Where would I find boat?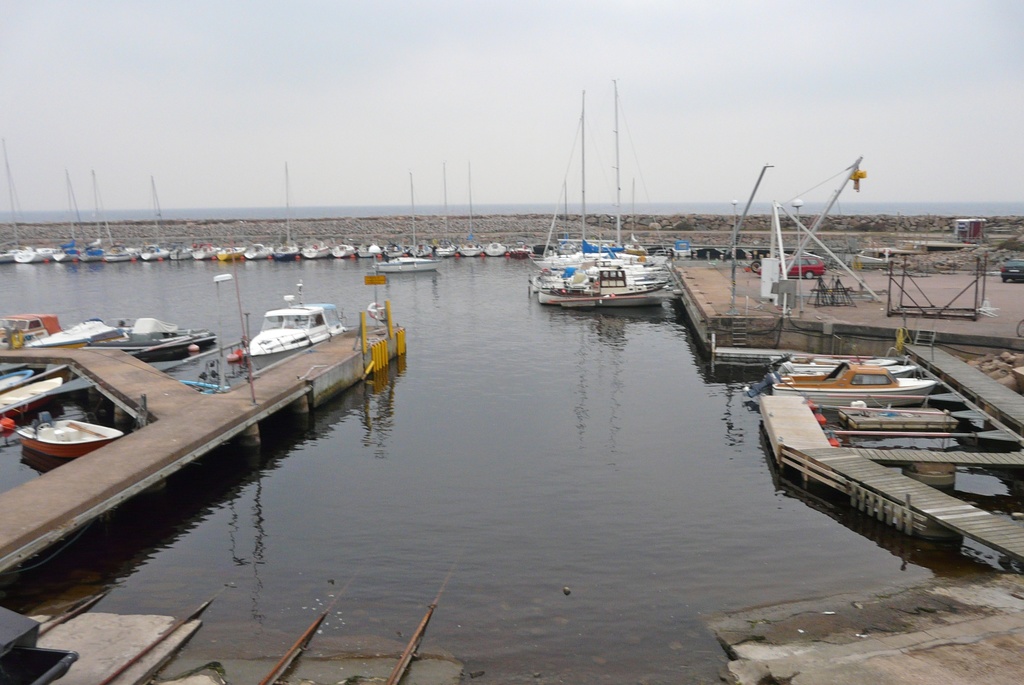
At select_region(0, 312, 81, 359).
